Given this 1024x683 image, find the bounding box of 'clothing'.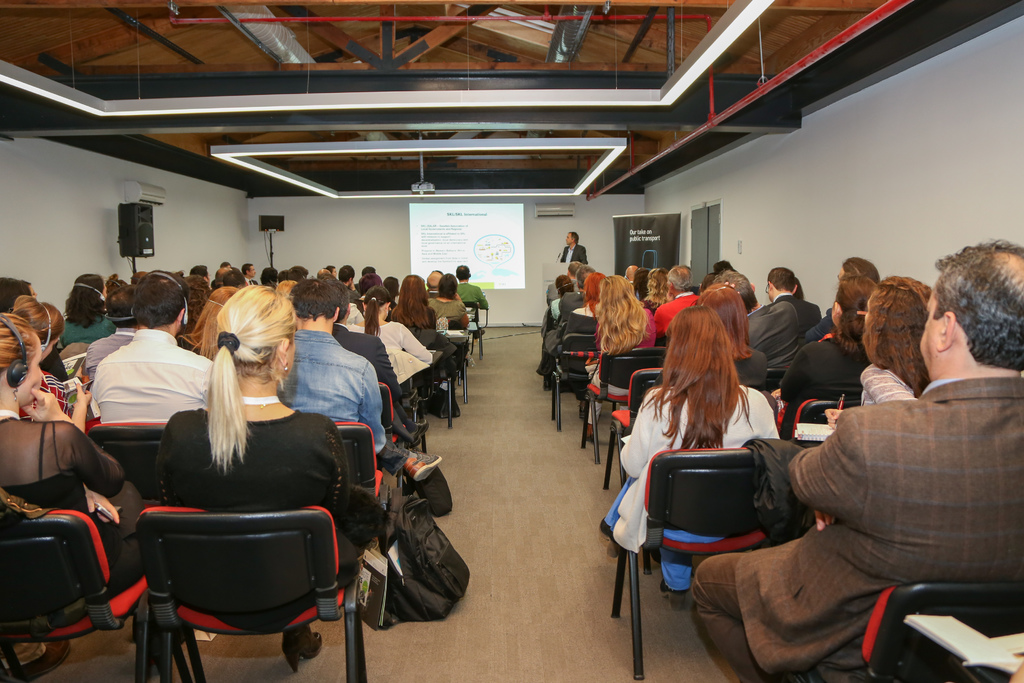
locate(280, 329, 374, 441).
